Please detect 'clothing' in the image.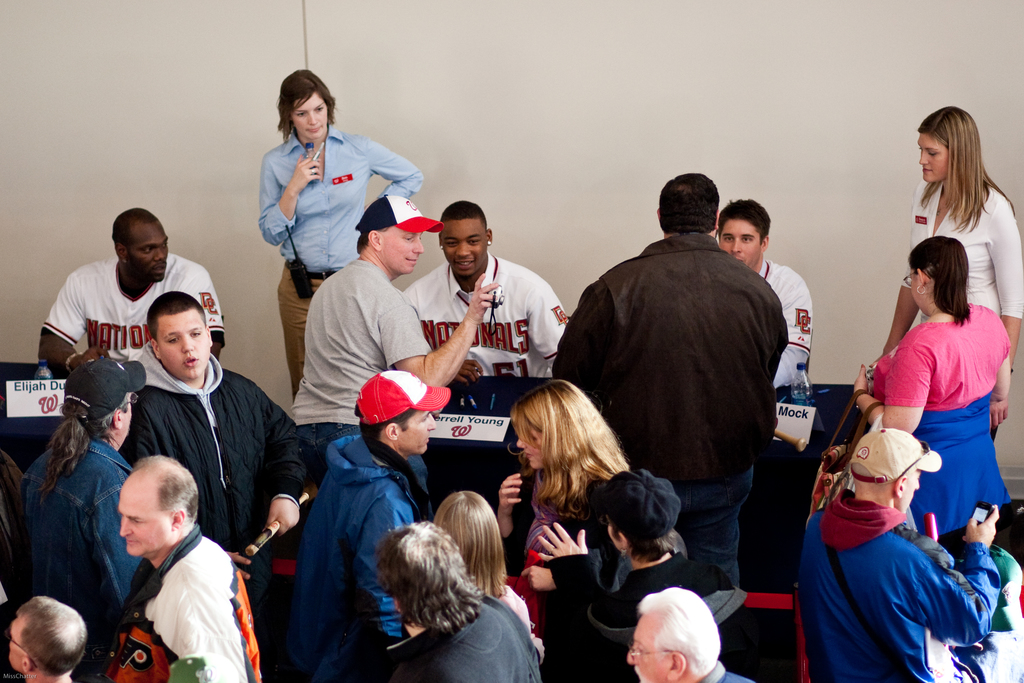
pyautogui.locateOnScreen(387, 591, 541, 682).
